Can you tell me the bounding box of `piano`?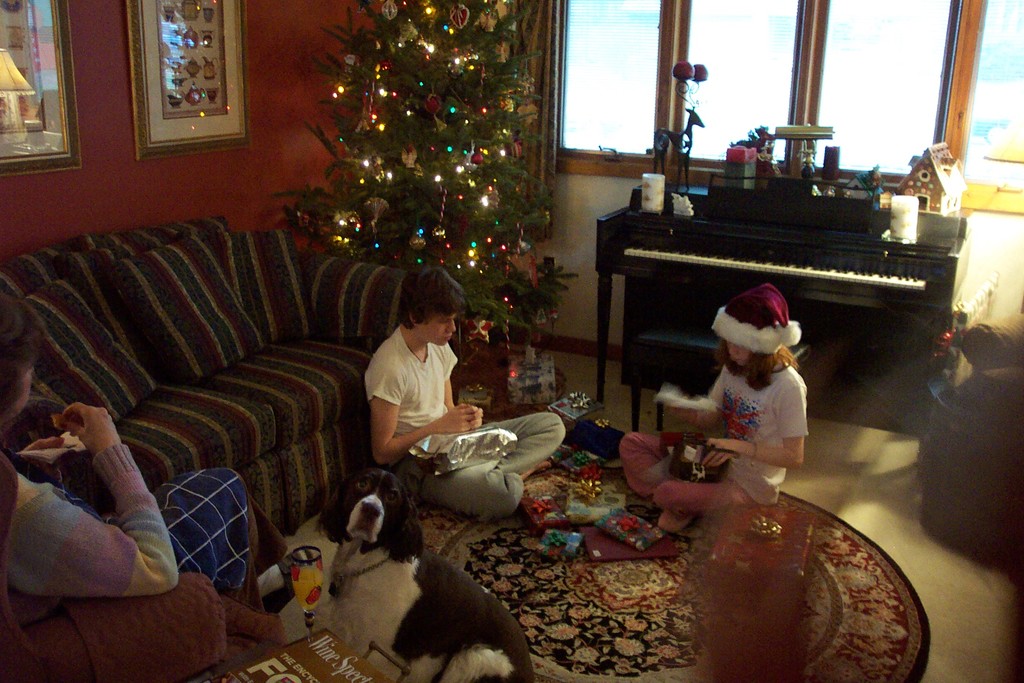
<region>592, 161, 1011, 374</region>.
